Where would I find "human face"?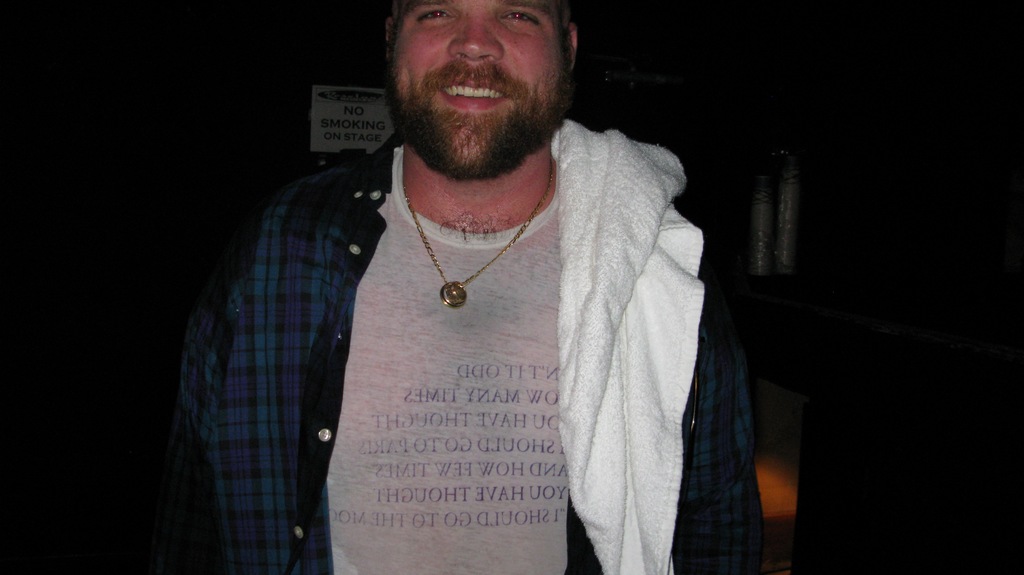
At (394, 0, 564, 174).
